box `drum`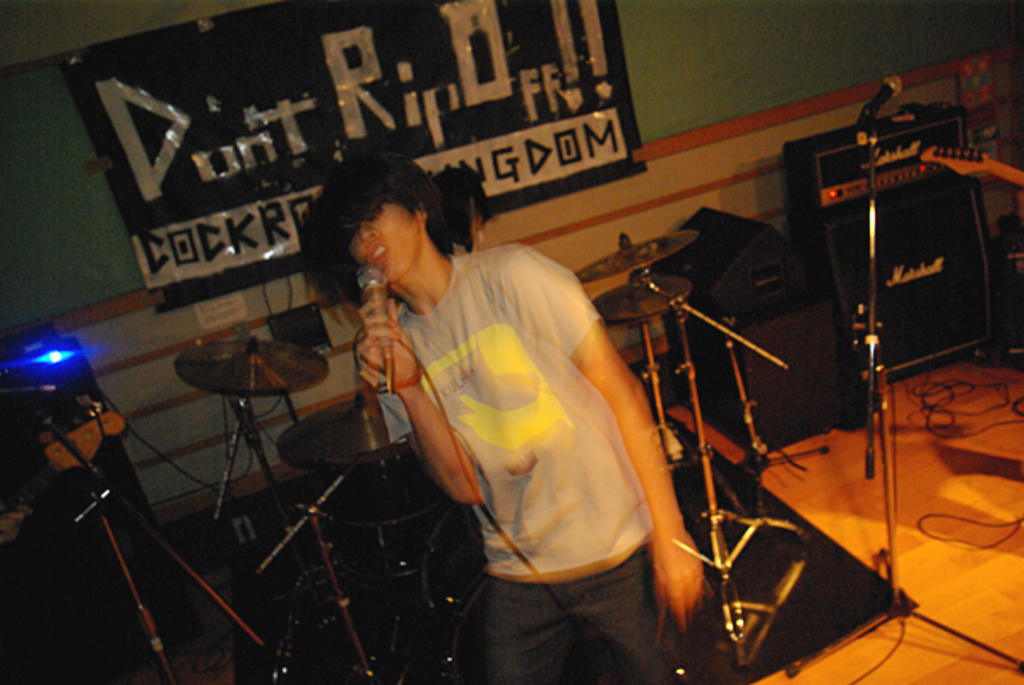
421 503 485 683
